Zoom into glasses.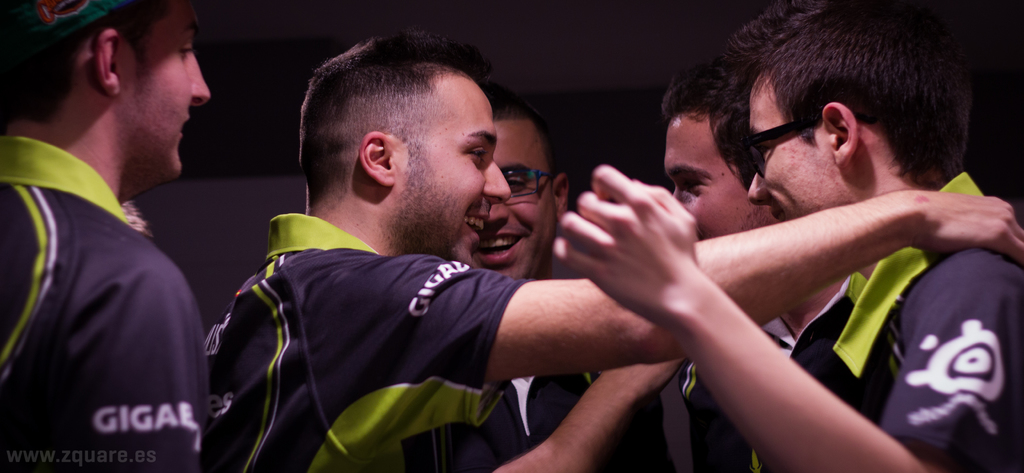
Zoom target: 741, 109, 876, 175.
